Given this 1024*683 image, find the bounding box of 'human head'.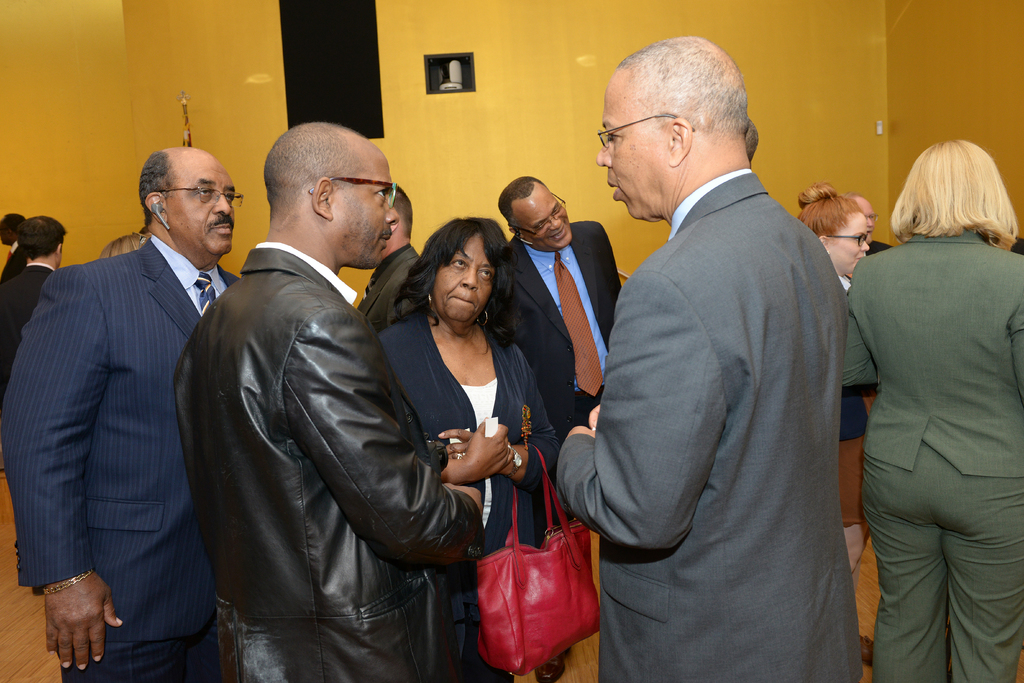
<box>417,217,504,316</box>.
